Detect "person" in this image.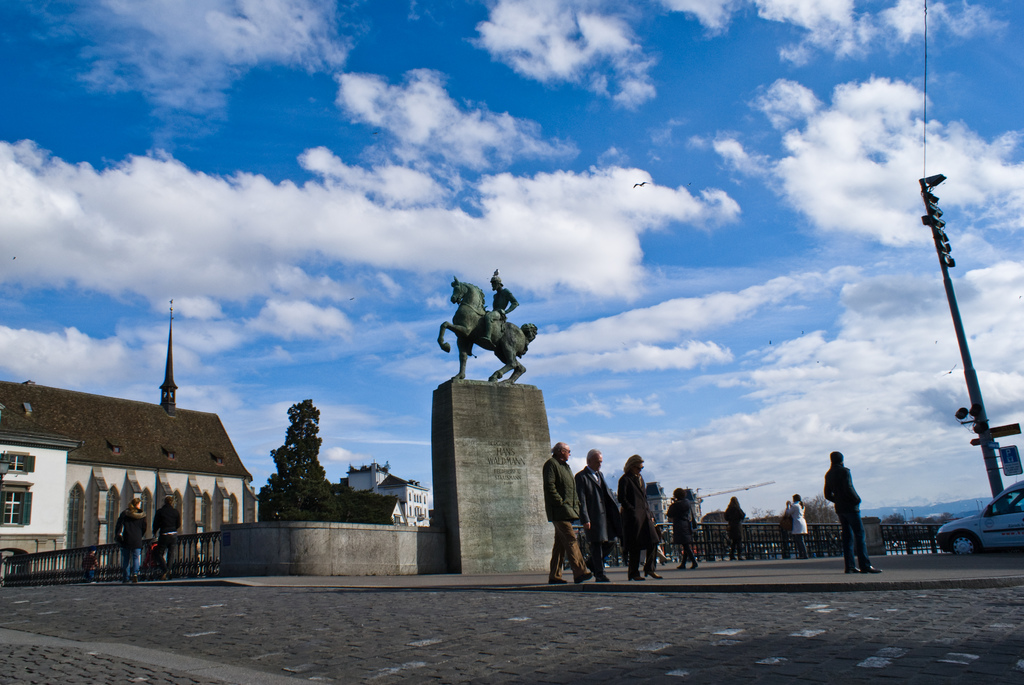
Detection: BBox(785, 490, 811, 556).
